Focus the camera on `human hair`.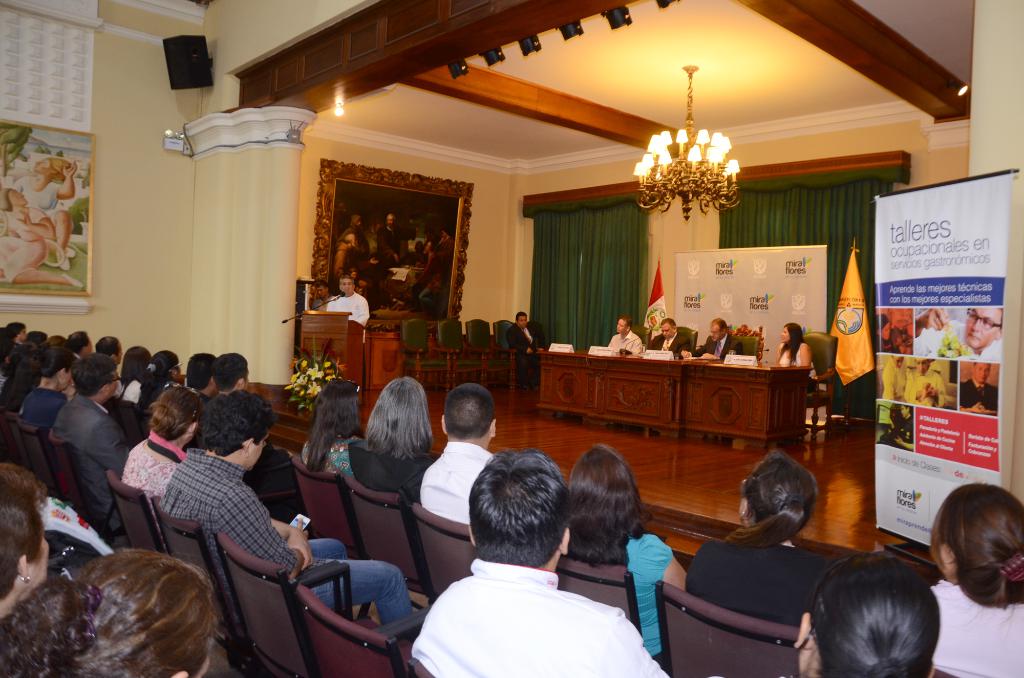
Focus region: left=465, top=454, right=568, bottom=569.
